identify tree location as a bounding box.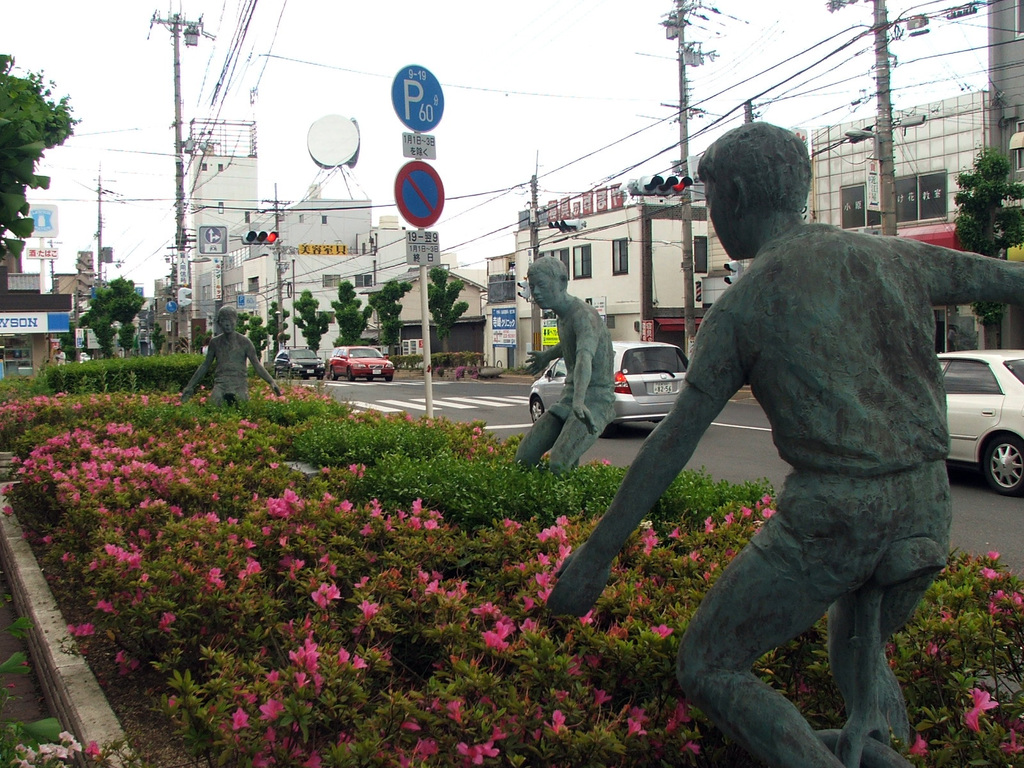
l=948, t=150, r=1023, b=260.
